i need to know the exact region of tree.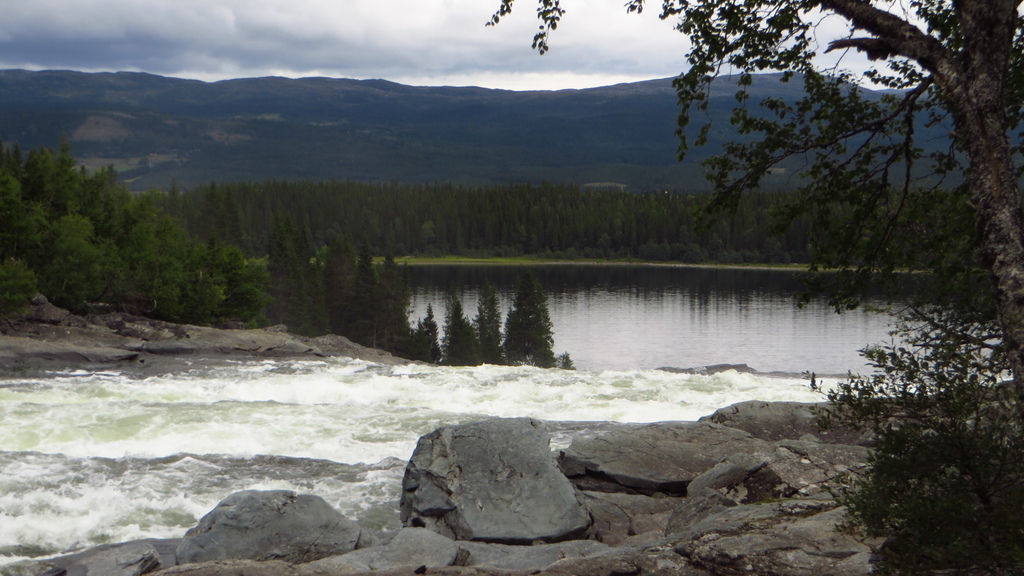
Region: [left=439, top=284, right=504, bottom=365].
